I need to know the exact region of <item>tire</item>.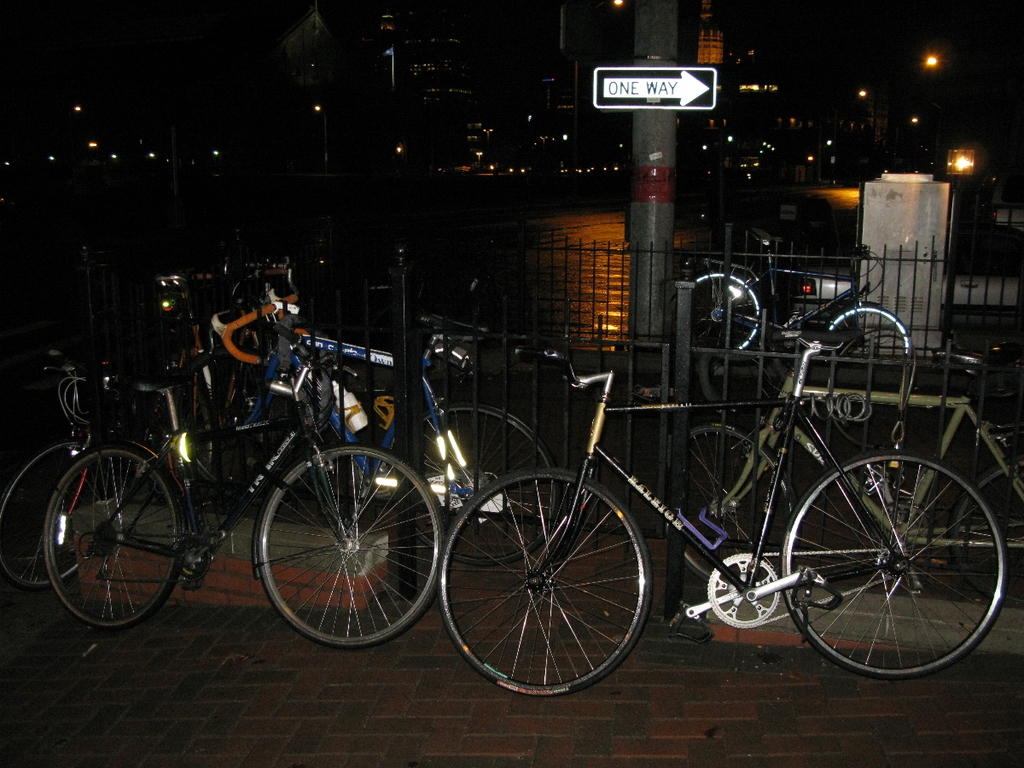
Region: box=[778, 447, 1005, 678].
